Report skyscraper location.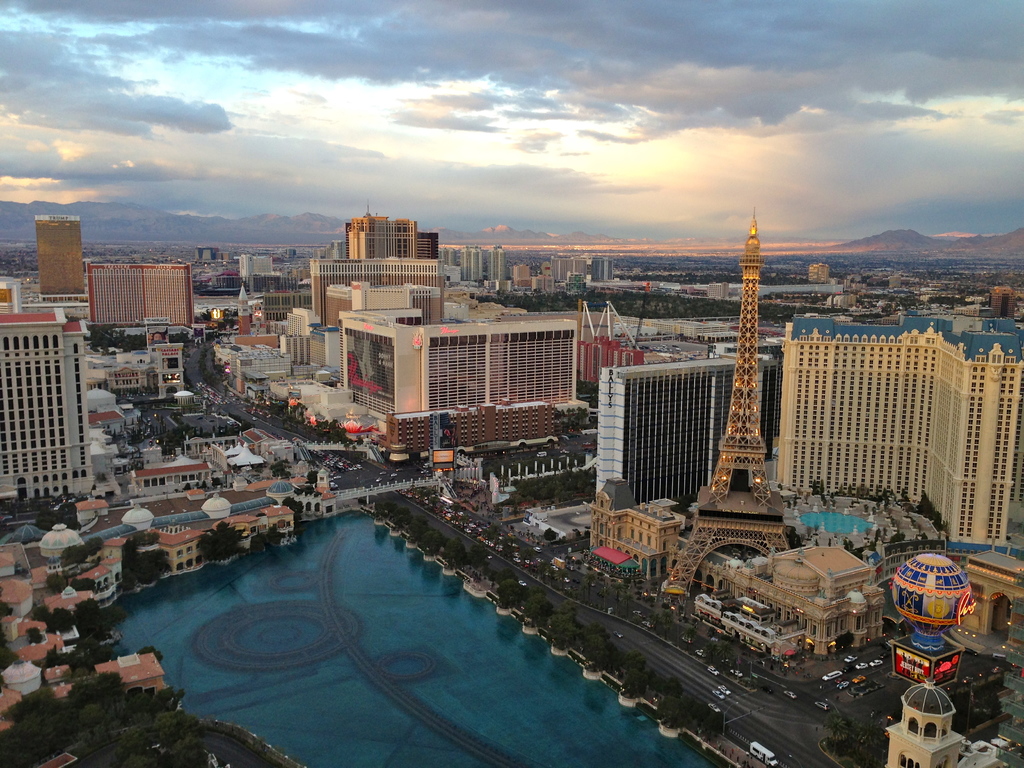
Report: 552, 252, 588, 288.
